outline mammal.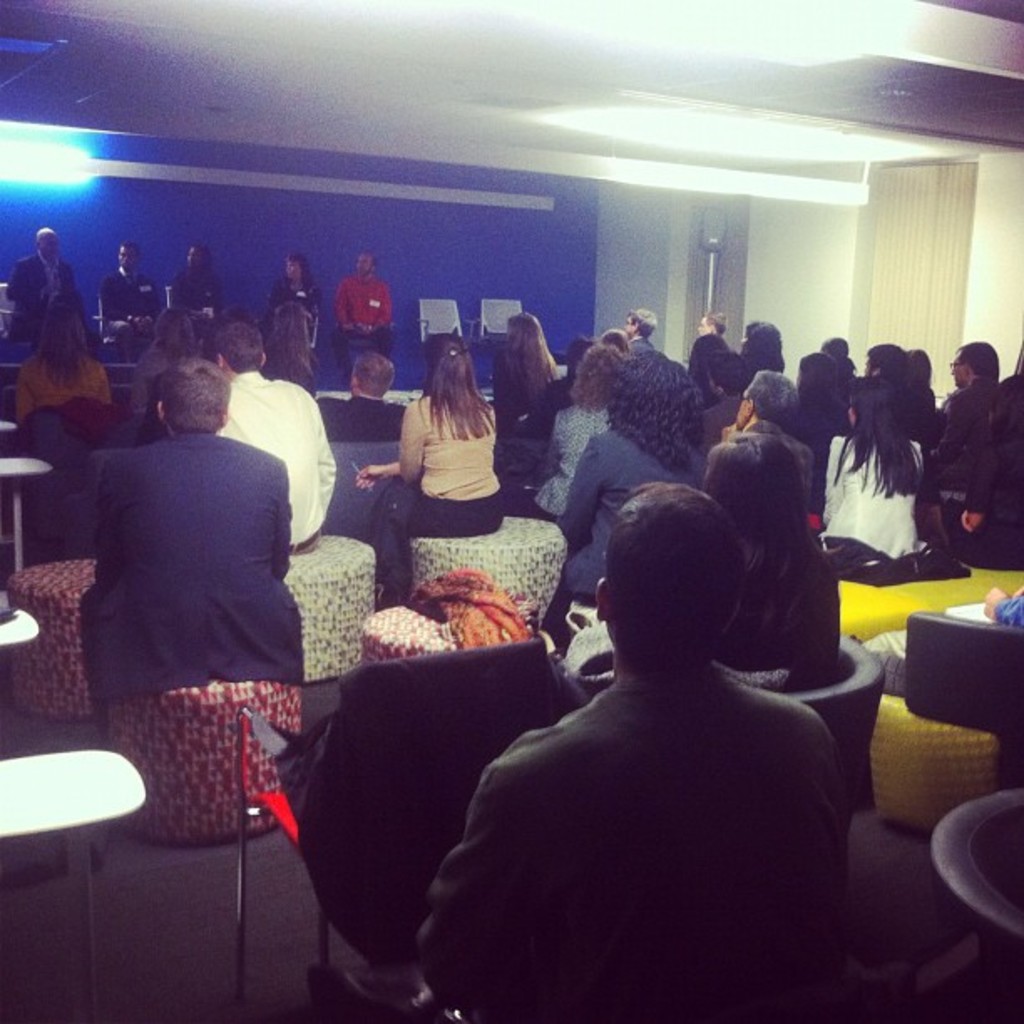
Outline: {"x1": 169, "y1": 243, "x2": 223, "y2": 320}.
